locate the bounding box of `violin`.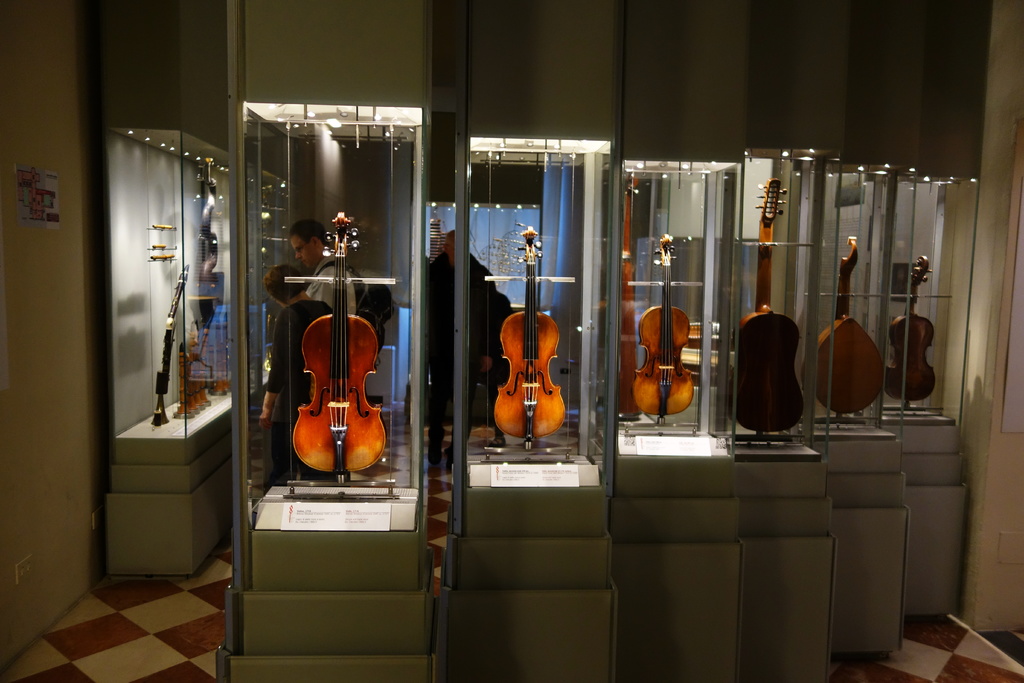
Bounding box: 887:255:940:409.
